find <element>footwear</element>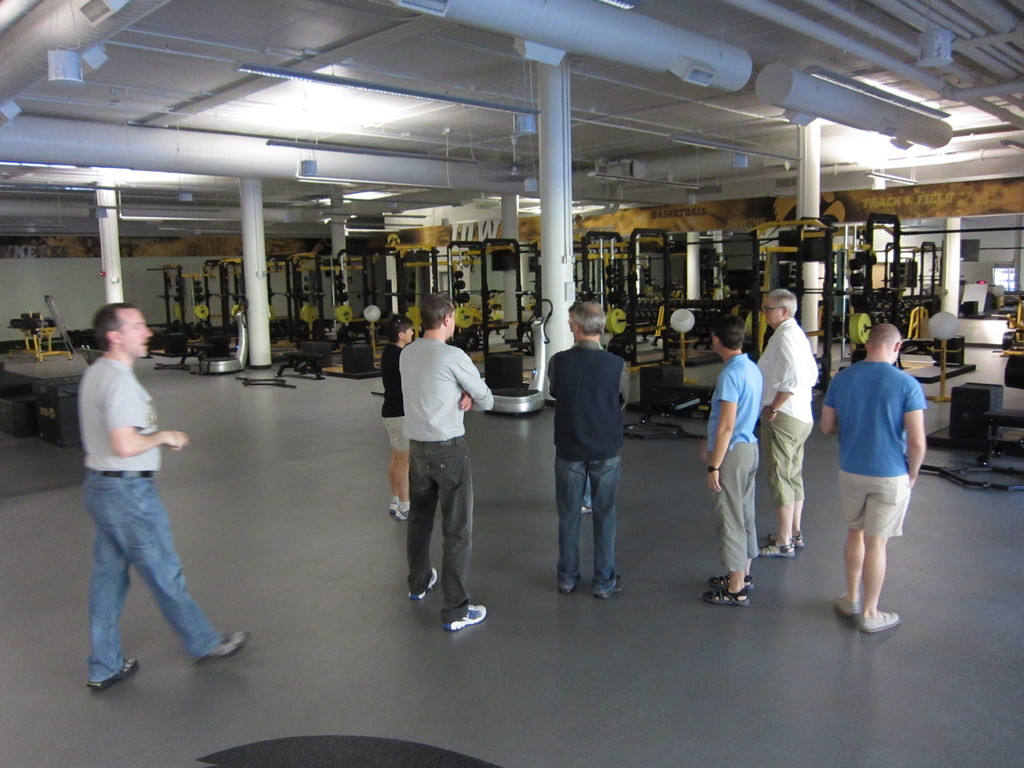
446:602:492:628
